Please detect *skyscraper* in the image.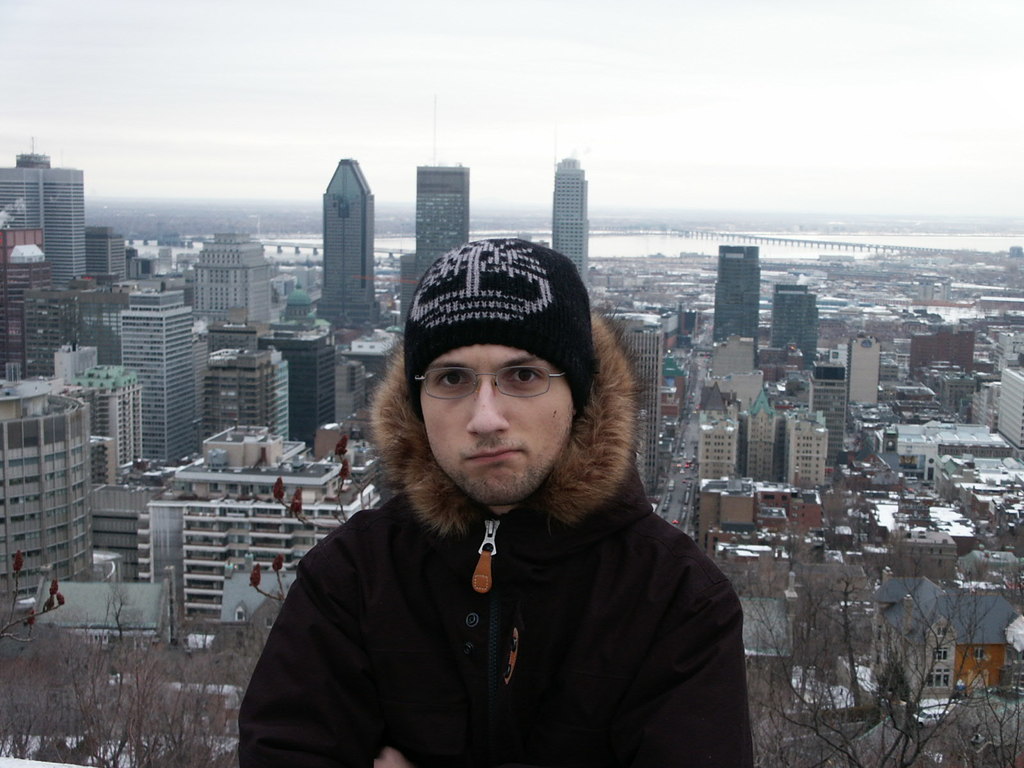
{"left": 0, "top": 373, "right": 99, "bottom": 631}.
